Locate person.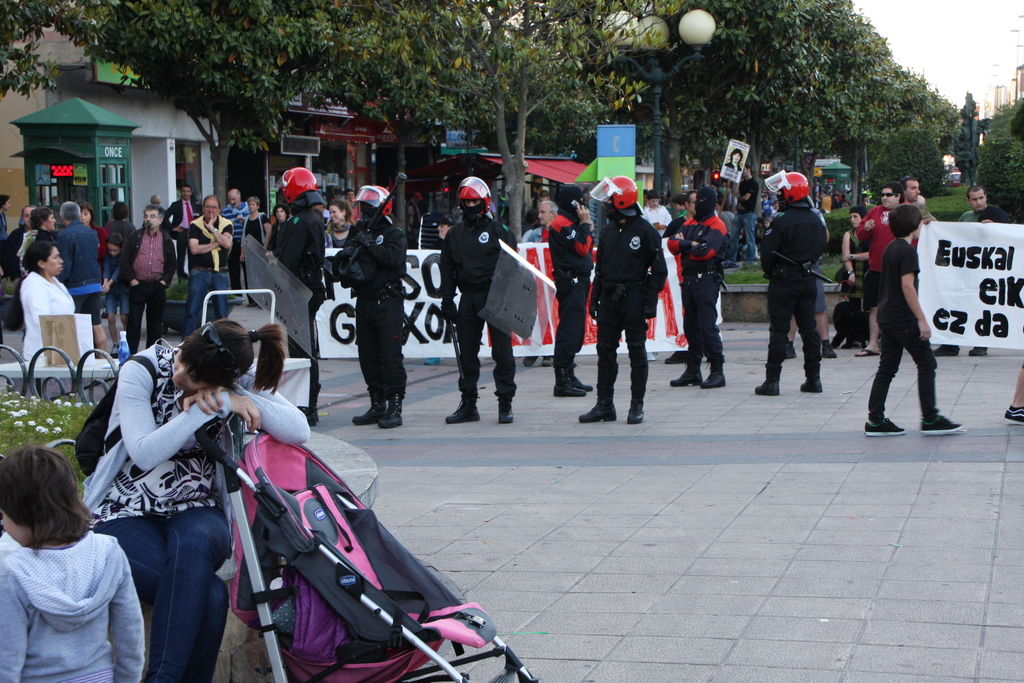
Bounding box: [762,217,775,235].
